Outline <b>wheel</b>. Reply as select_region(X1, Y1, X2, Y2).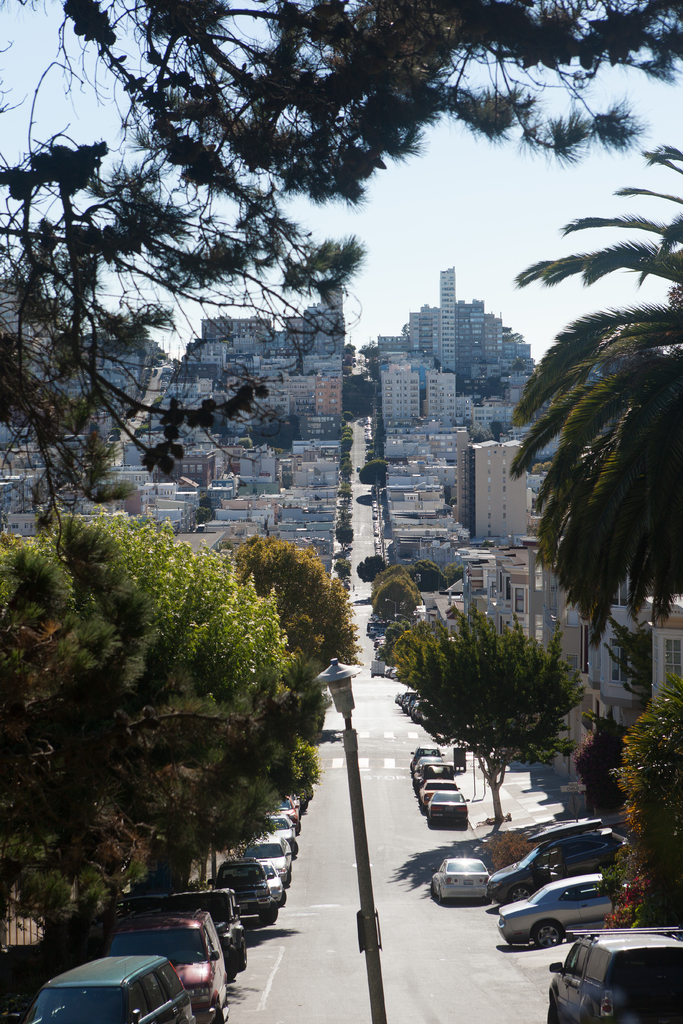
select_region(438, 886, 447, 902).
